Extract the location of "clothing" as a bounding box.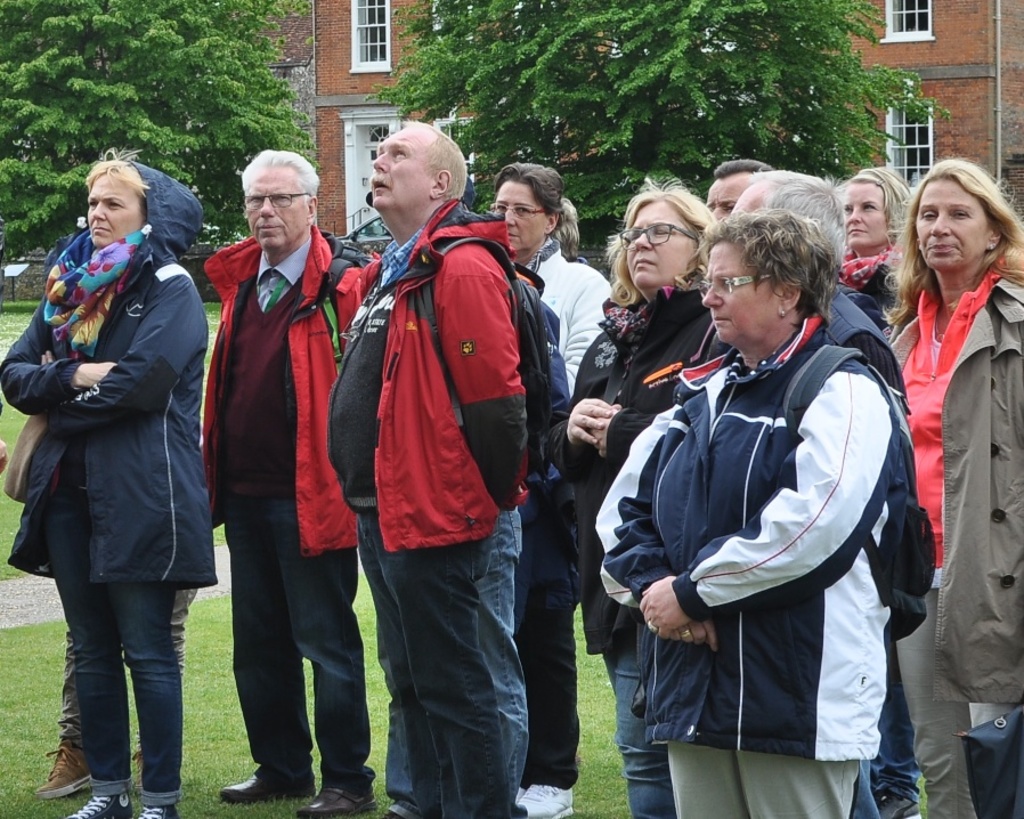
detection(323, 202, 530, 818).
